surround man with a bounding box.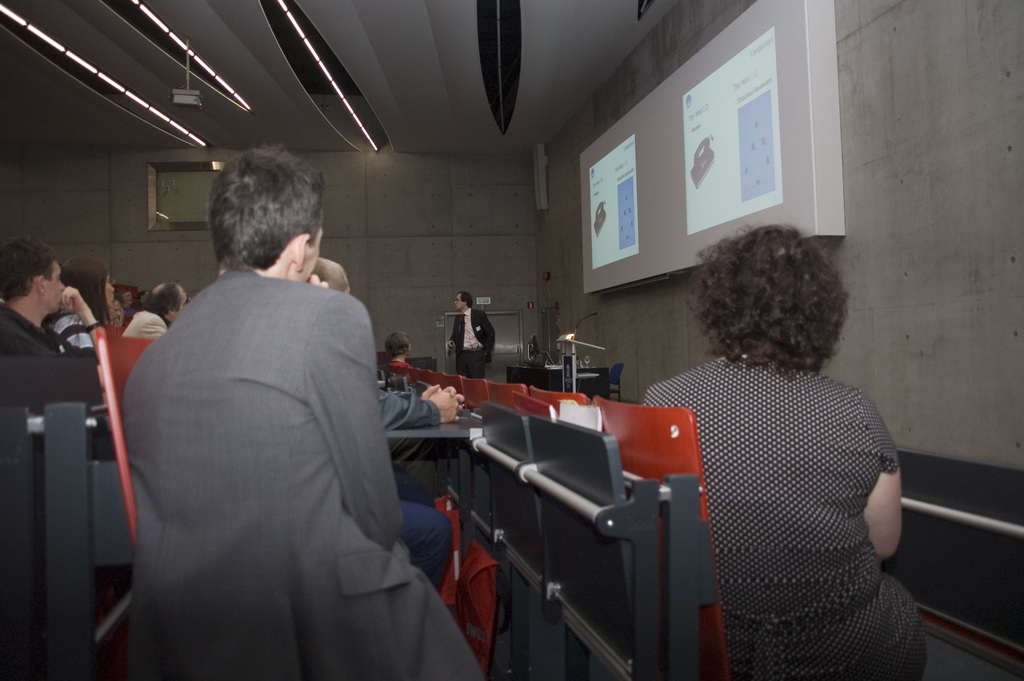
[left=444, top=293, right=502, bottom=391].
